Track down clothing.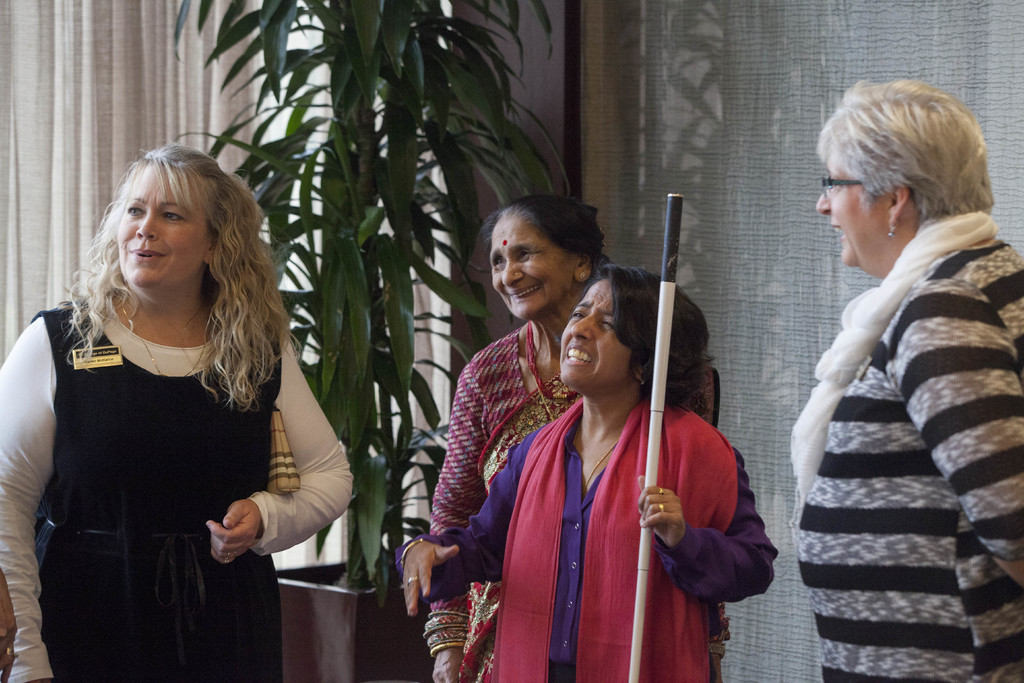
Tracked to 9, 284, 353, 682.
